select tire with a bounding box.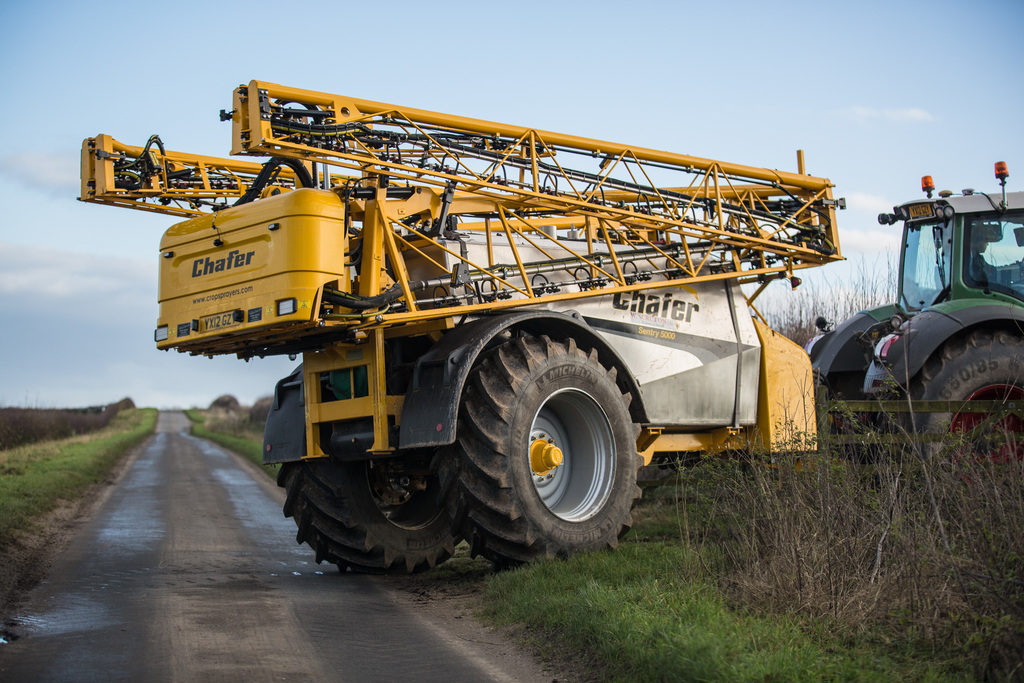
<region>824, 327, 876, 441</region>.
